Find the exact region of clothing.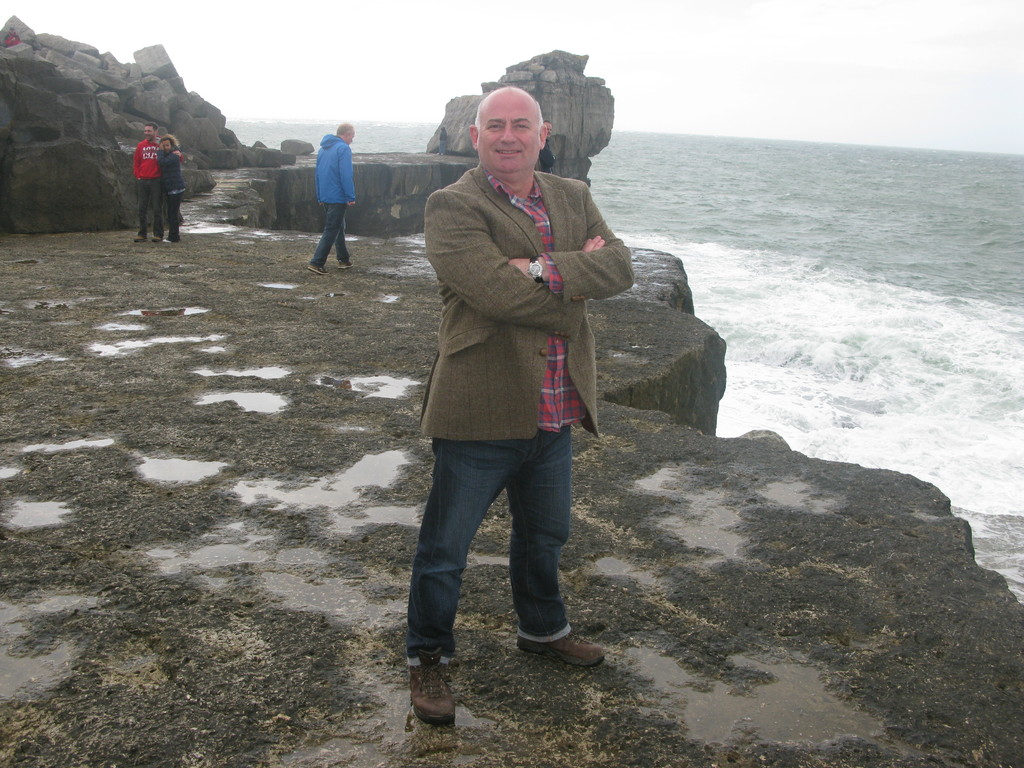
Exact region: x1=159, y1=145, x2=185, y2=240.
